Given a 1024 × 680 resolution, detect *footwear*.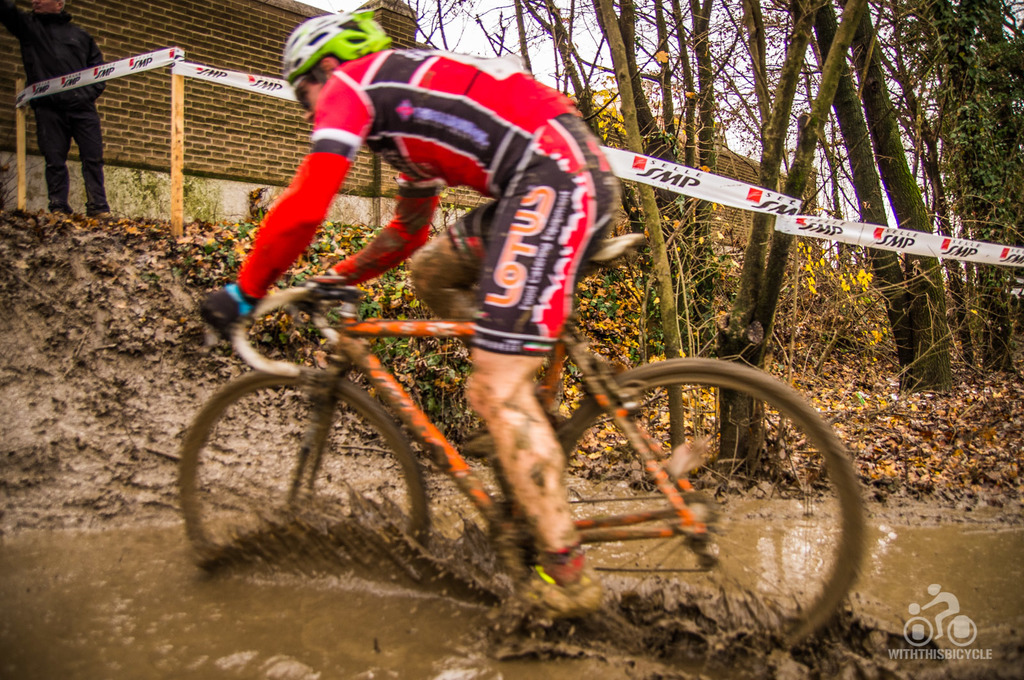
x1=483, y1=569, x2=608, y2=625.
